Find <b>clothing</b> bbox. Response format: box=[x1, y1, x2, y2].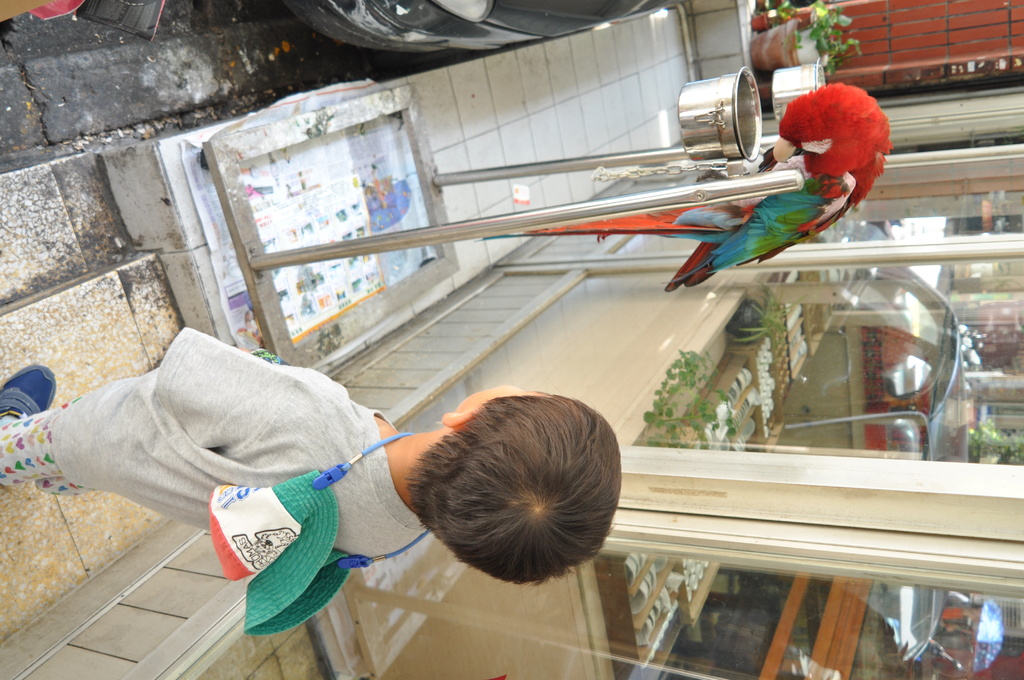
box=[81, 310, 506, 624].
